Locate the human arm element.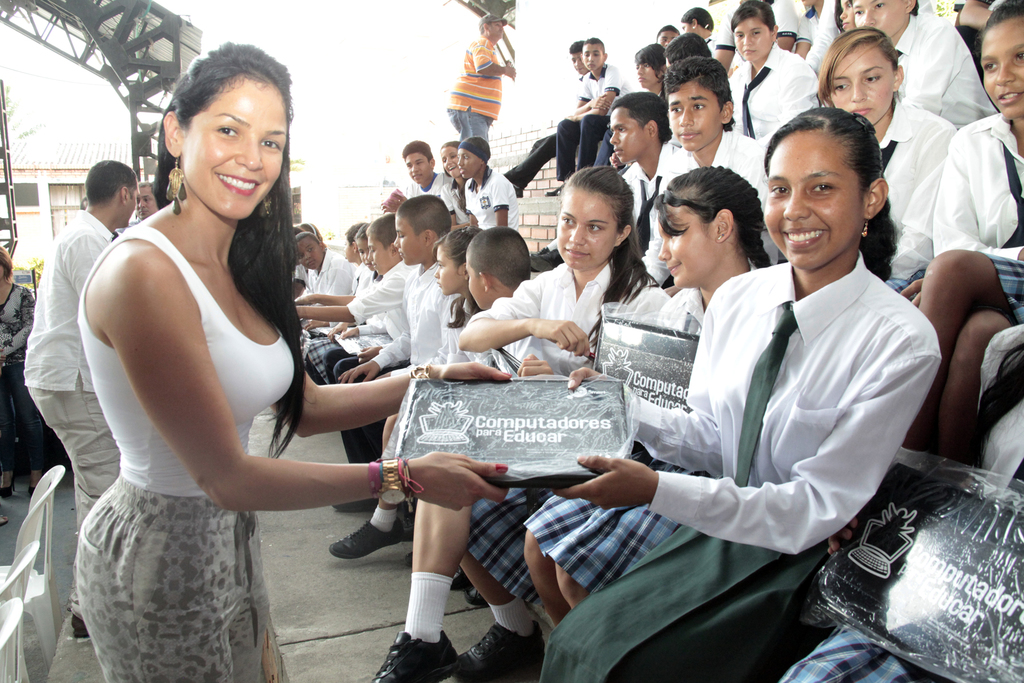
Element bbox: box(928, 127, 1023, 259).
